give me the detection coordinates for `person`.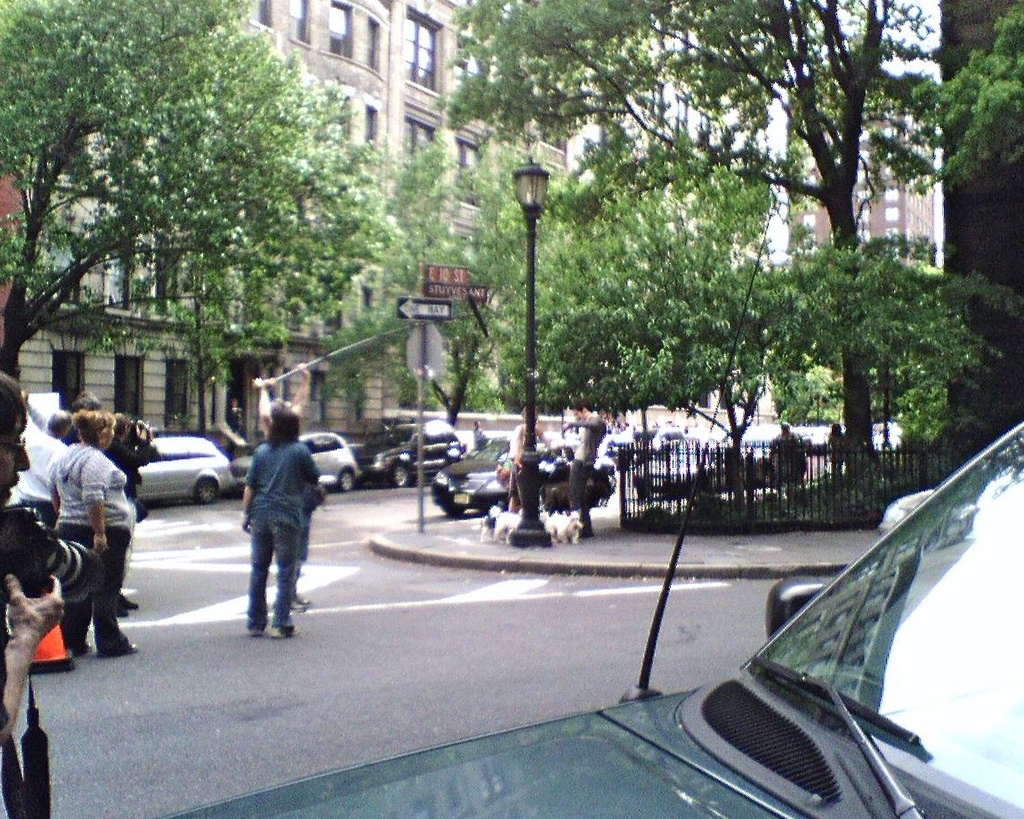
(0,368,70,753).
